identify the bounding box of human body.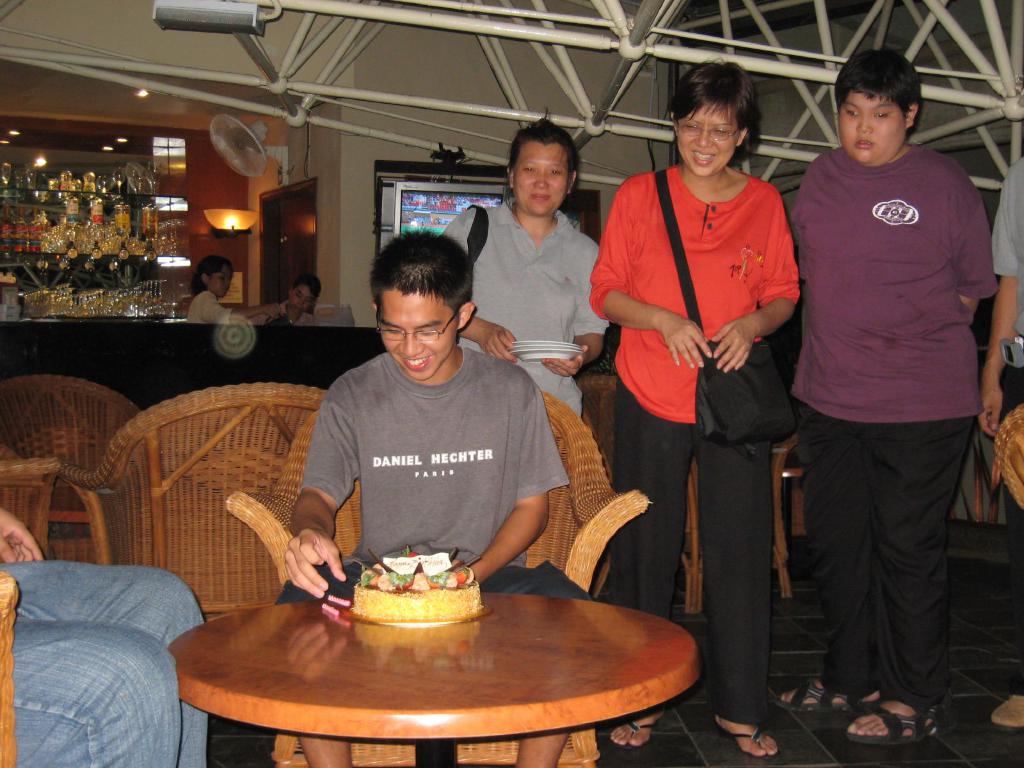
273 349 573 767.
